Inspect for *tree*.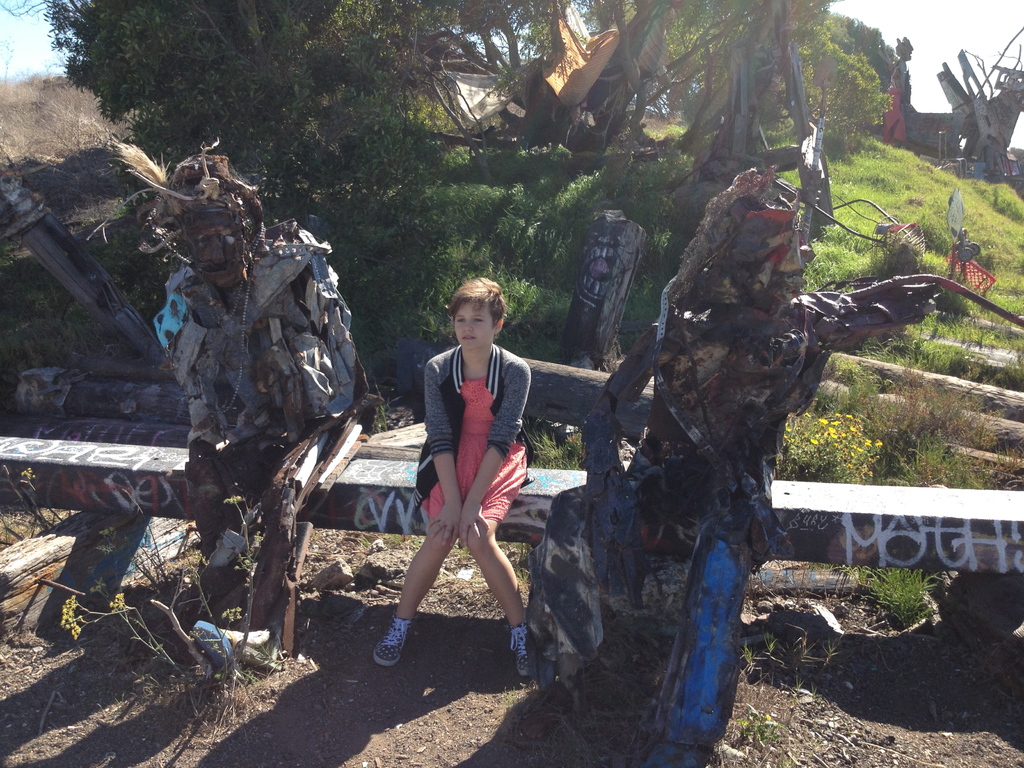
Inspection: [33,0,819,257].
